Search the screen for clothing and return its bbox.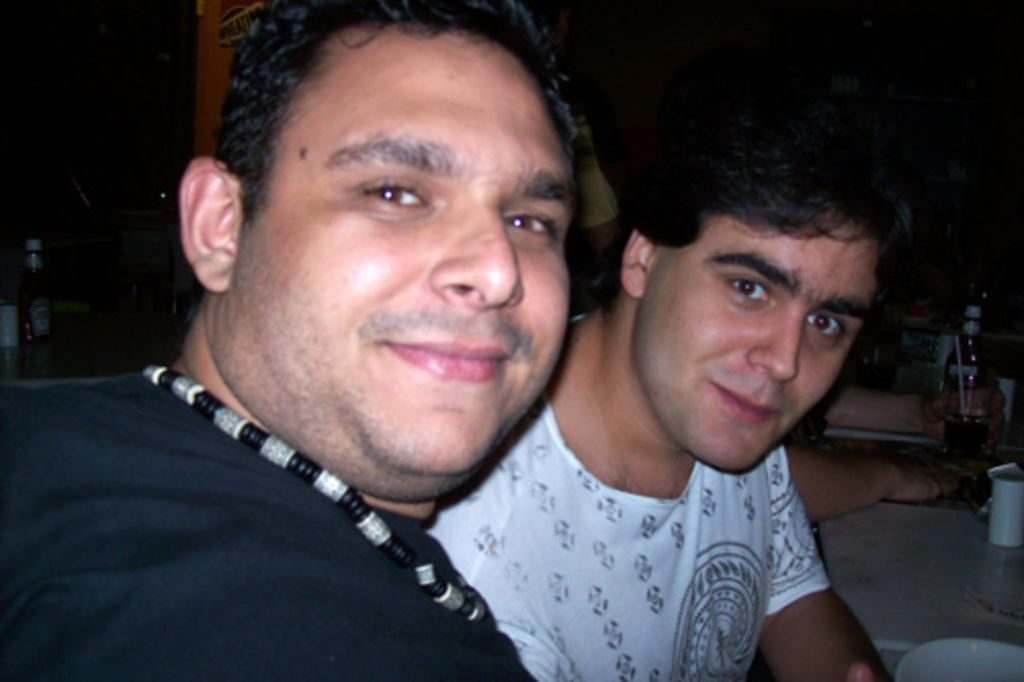
Found: <region>0, 324, 608, 666</region>.
